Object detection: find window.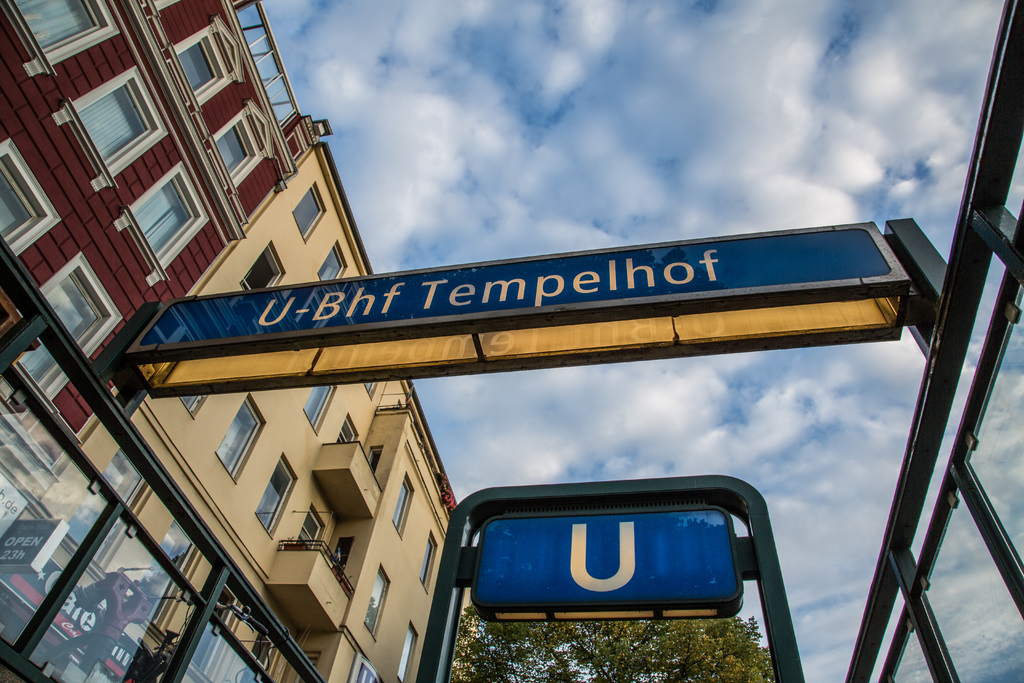
[x1=239, y1=238, x2=287, y2=291].
